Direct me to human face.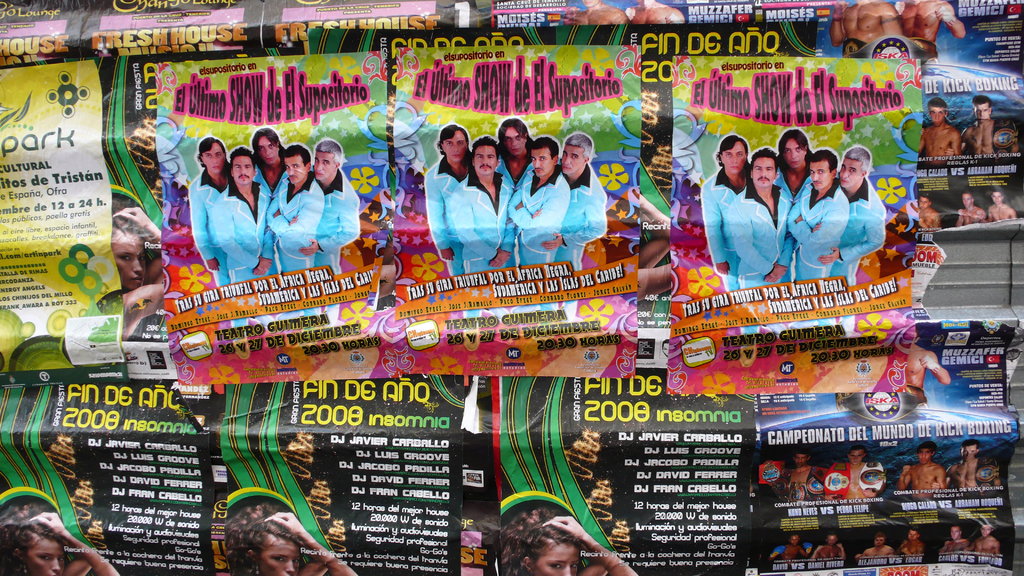
Direction: 441:132:468:162.
